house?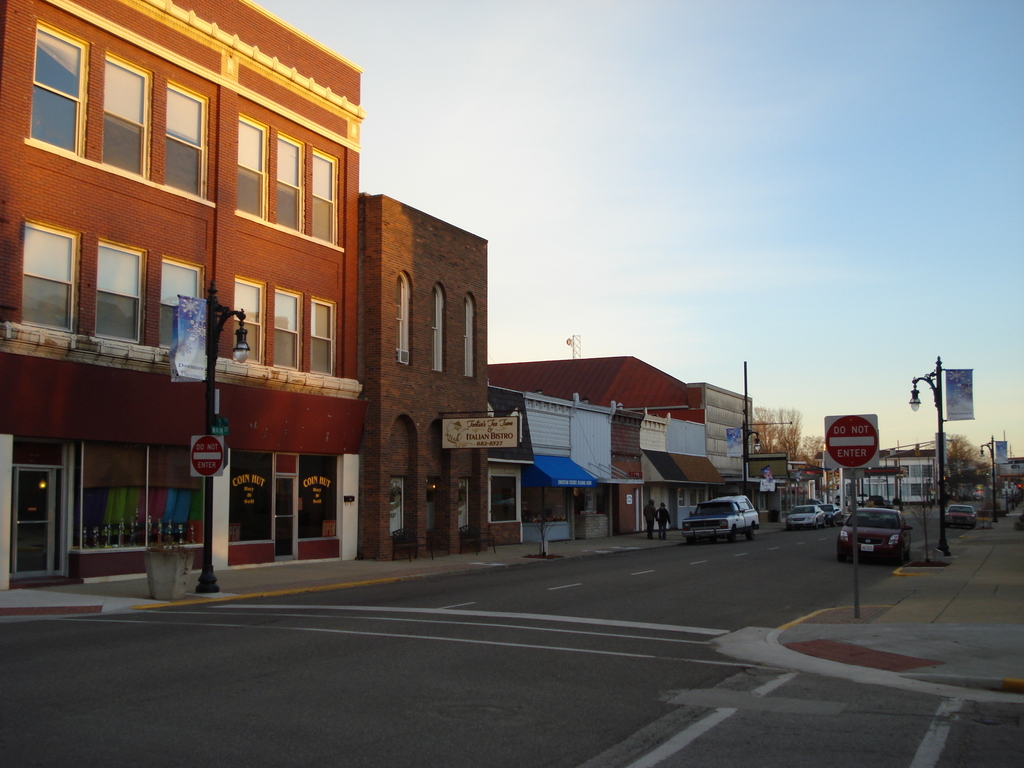
bbox=(479, 372, 625, 552)
